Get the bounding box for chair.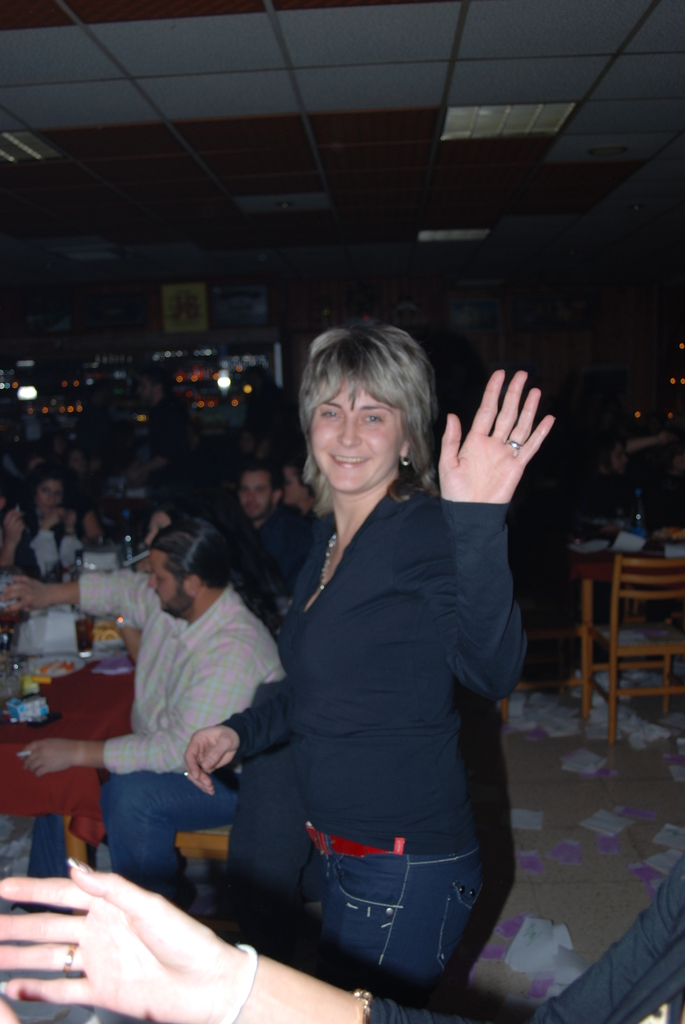
583, 549, 684, 741.
